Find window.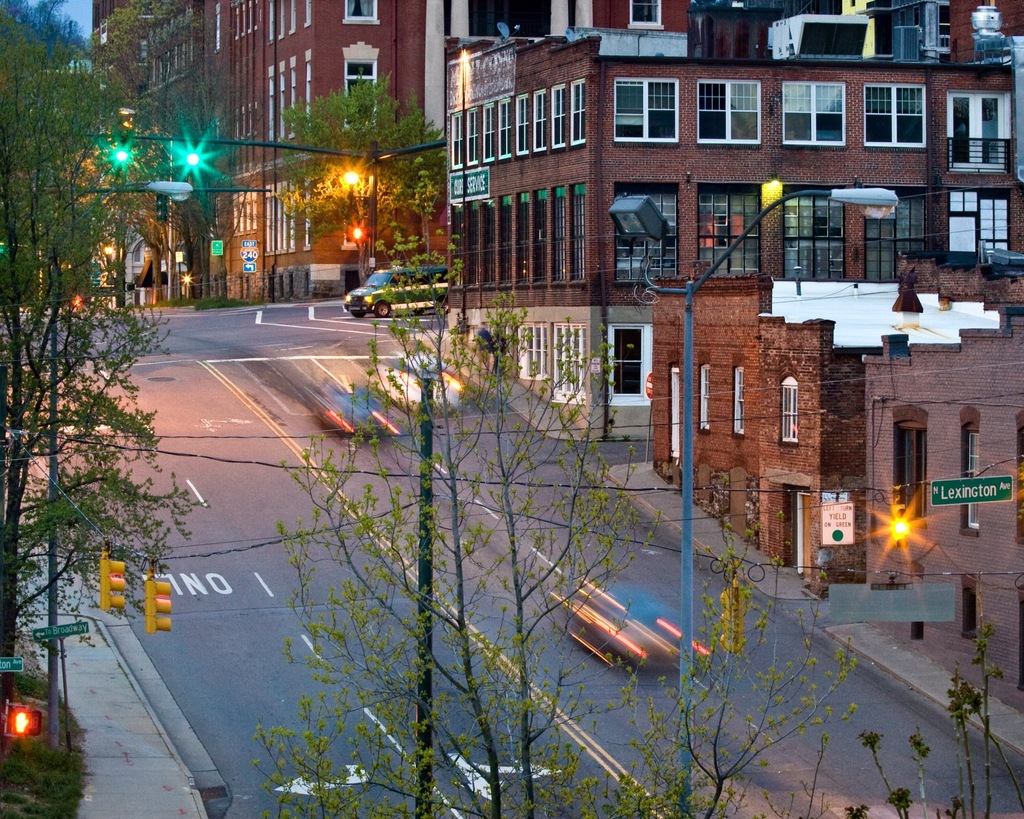
crop(960, 400, 981, 538).
